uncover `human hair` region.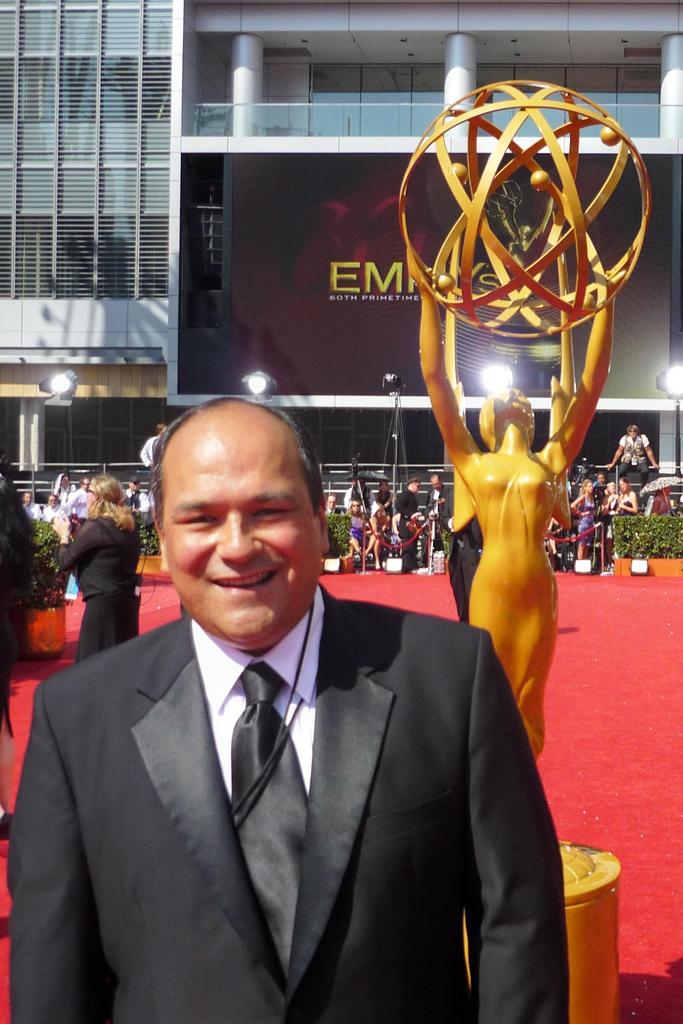
Uncovered: {"left": 627, "top": 424, "right": 639, "bottom": 434}.
